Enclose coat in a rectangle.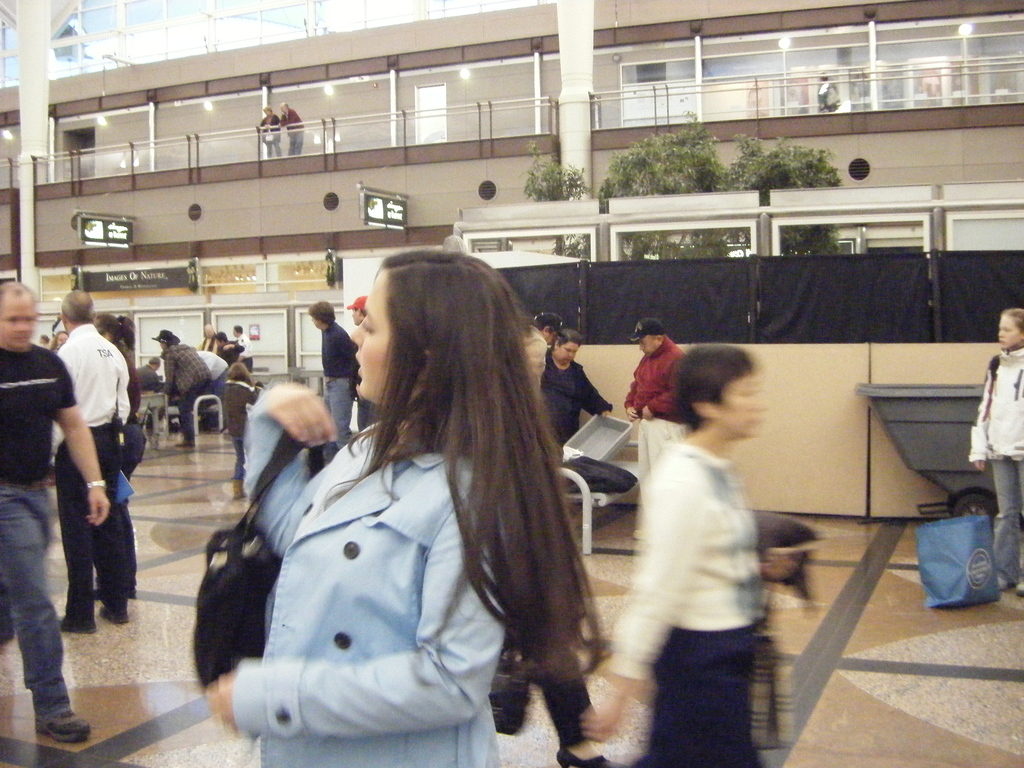
bbox=[209, 311, 578, 756].
